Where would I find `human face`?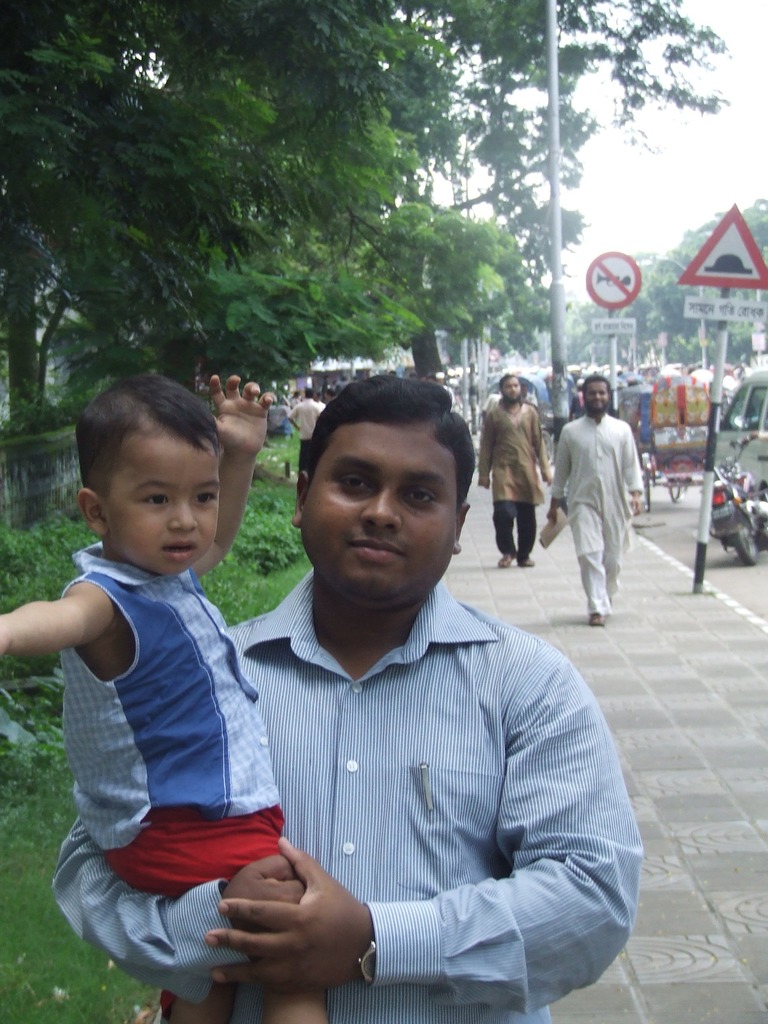
At <box>584,380,612,415</box>.
